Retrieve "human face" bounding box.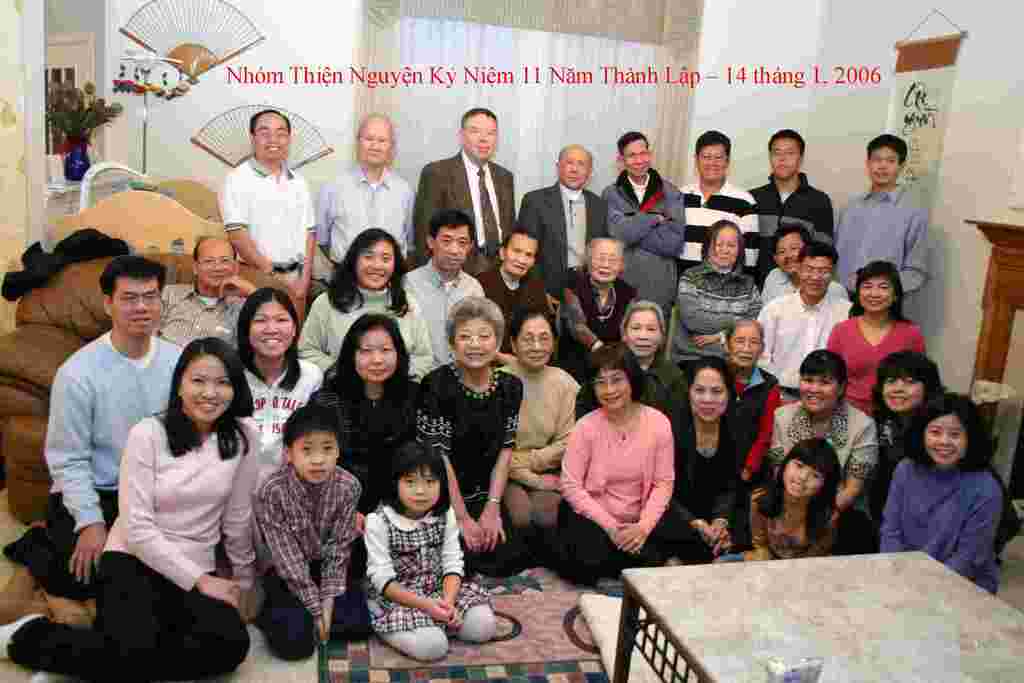
Bounding box: [x1=623, y1=140, x2=650, y2=179].
